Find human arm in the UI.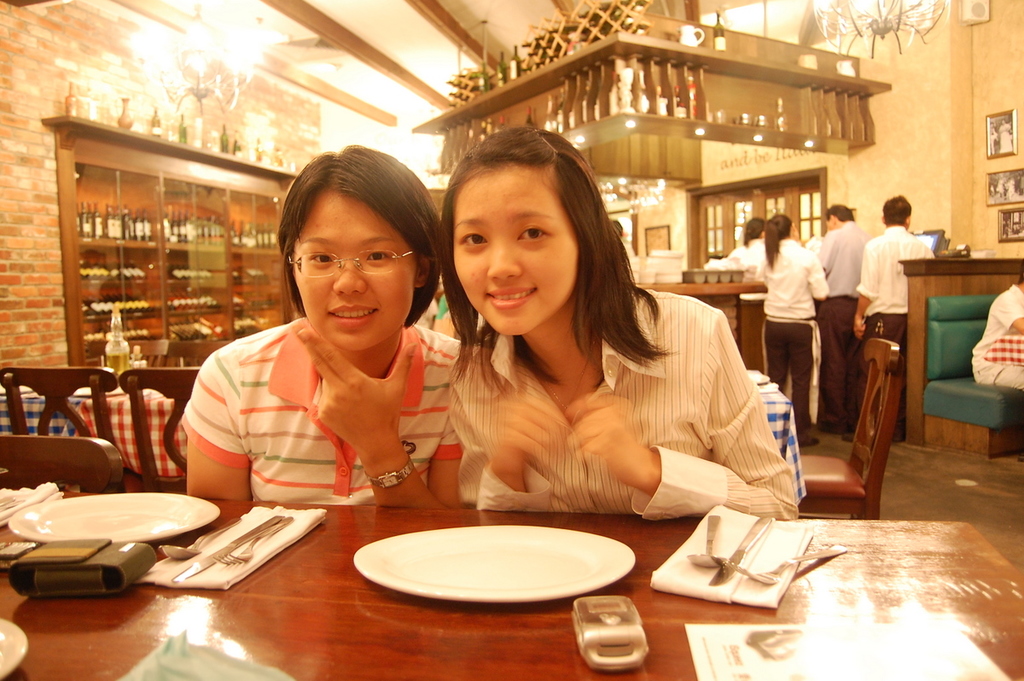
UI element at detection(468, 390, 564, 515).
